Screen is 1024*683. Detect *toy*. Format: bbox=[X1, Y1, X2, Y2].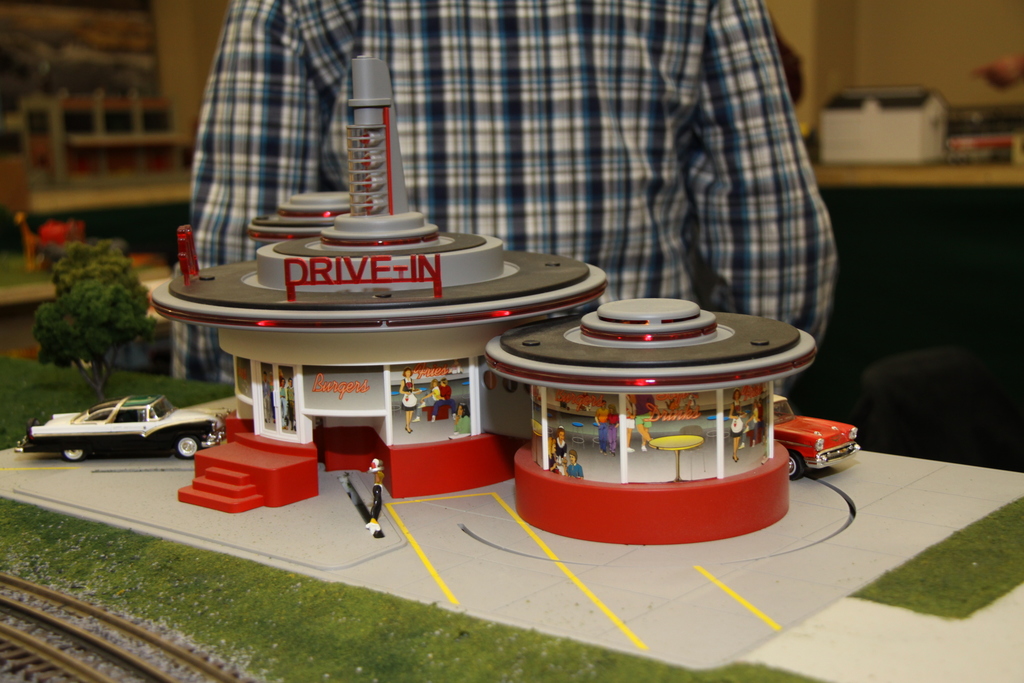
bbox=[653, 430, 695, 484].
